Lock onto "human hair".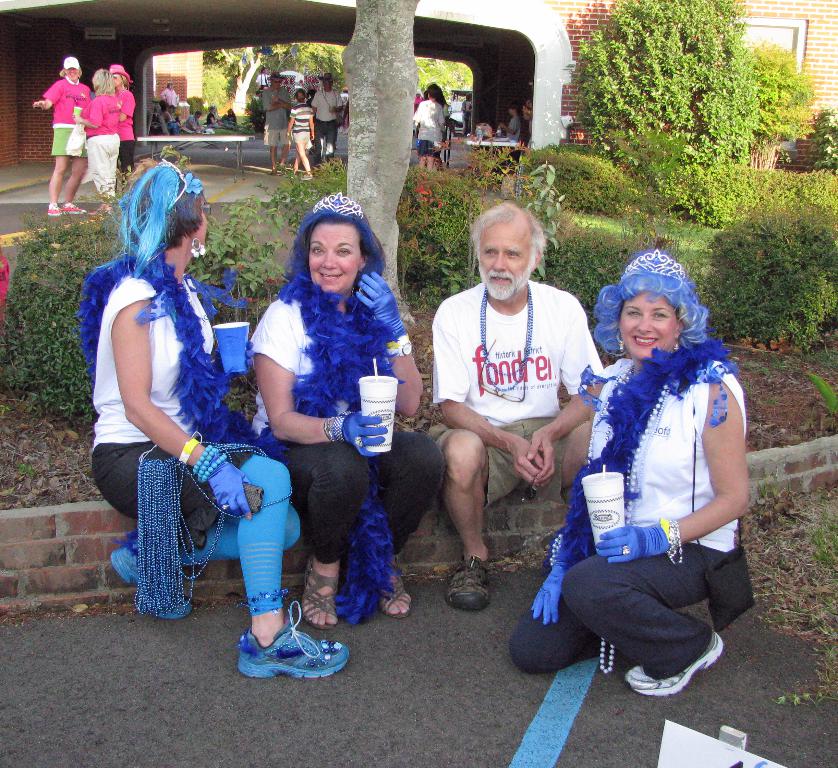
Locked: 589/247/708/359.
